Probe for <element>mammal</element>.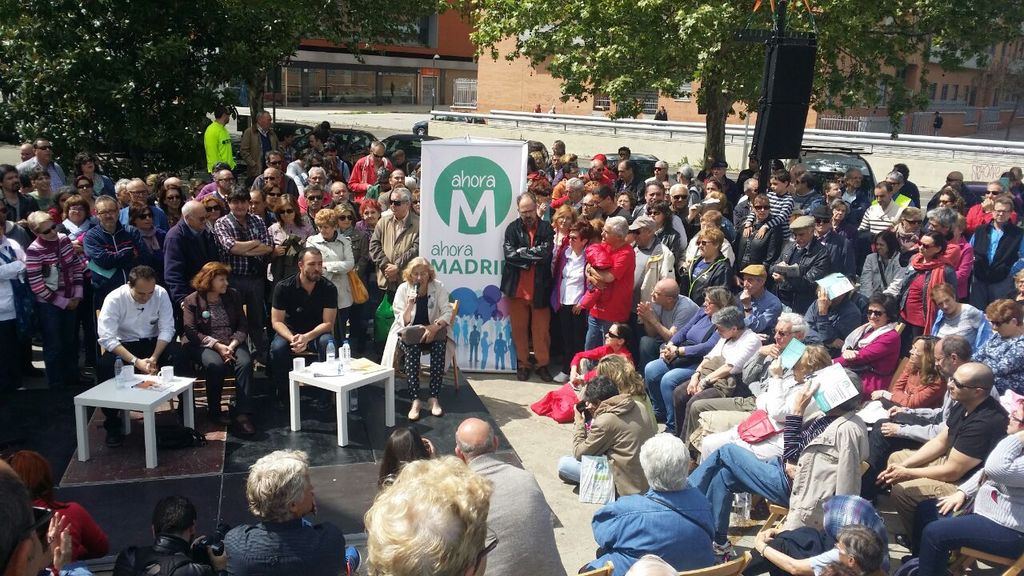
Probe result: x1=110 y1=498 x2=231 y2=575.
